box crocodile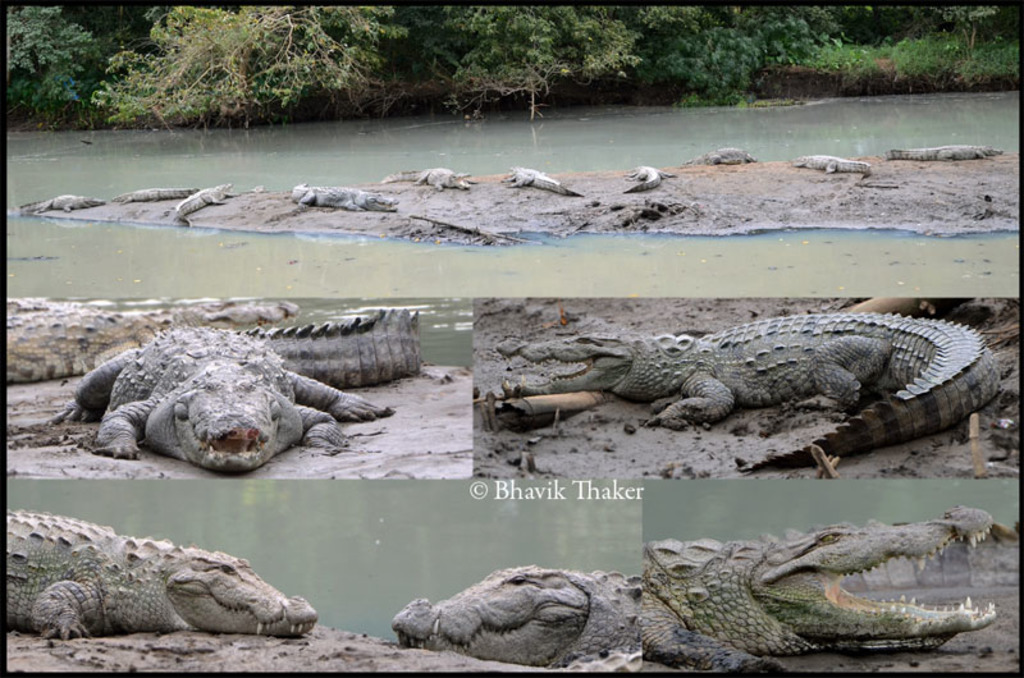
l=294, t=180, r=397, b=210
